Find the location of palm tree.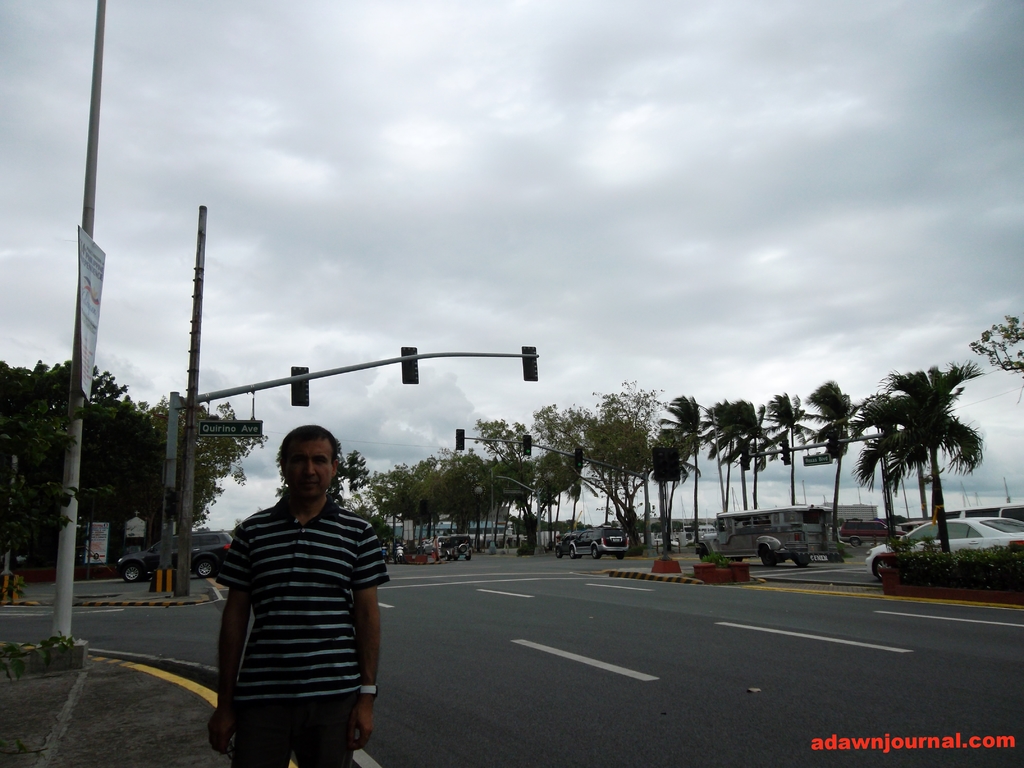
Location: <bbox>497, 415, 559, 544</bbox>.
